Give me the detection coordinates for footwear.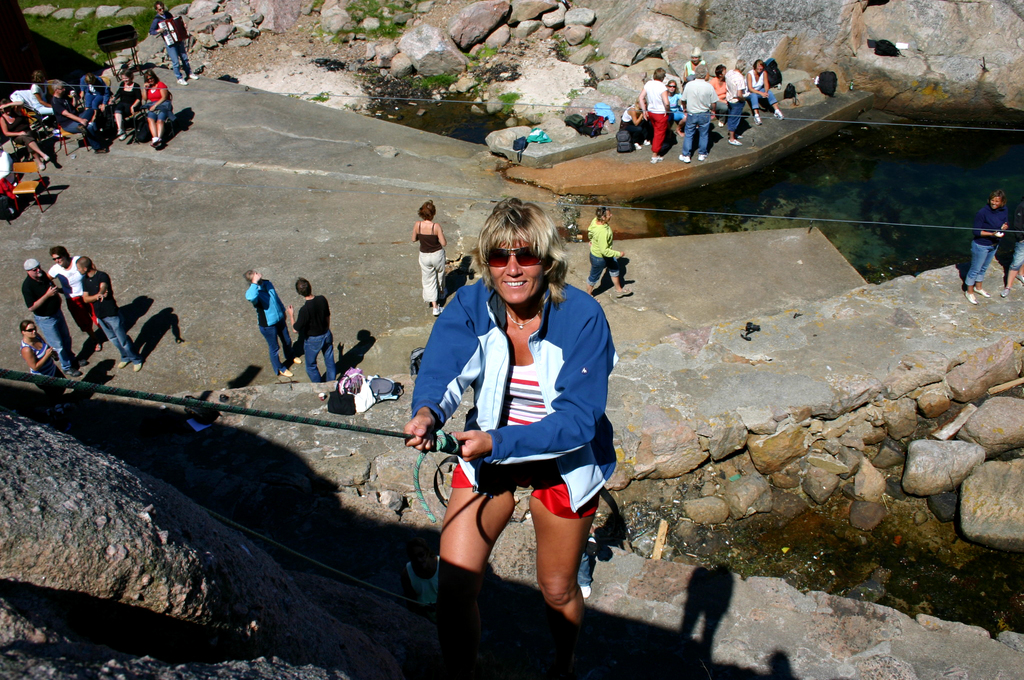
132 359 145 376.
